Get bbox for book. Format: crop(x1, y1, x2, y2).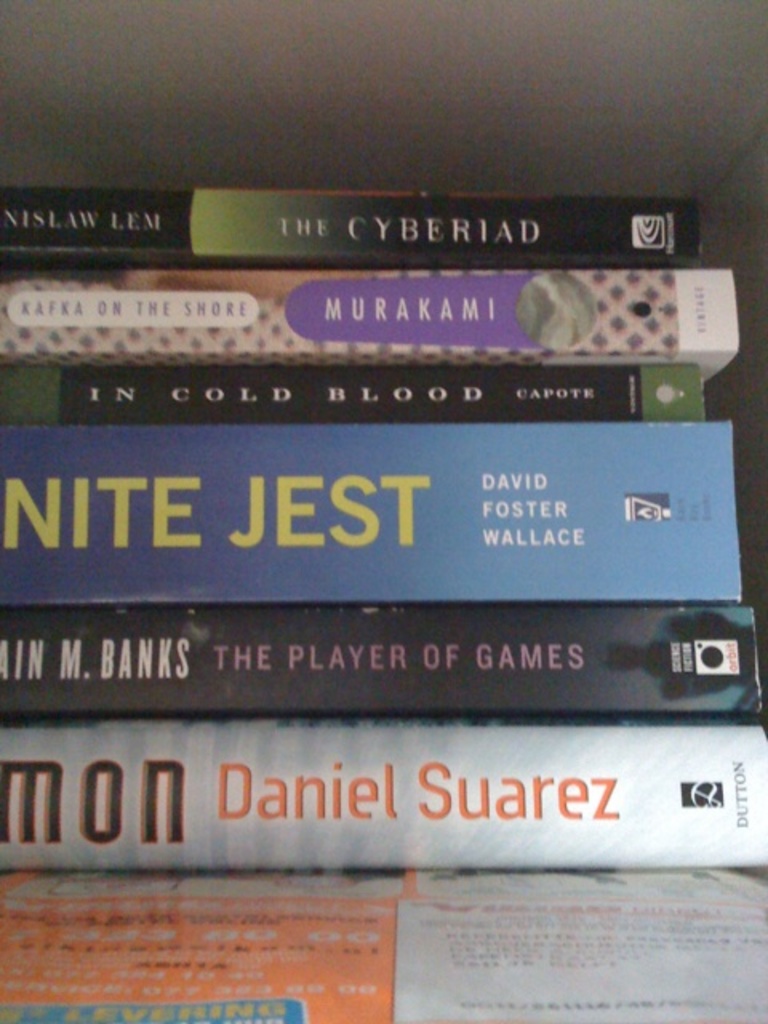
crop(0, 714, 766, 872).
